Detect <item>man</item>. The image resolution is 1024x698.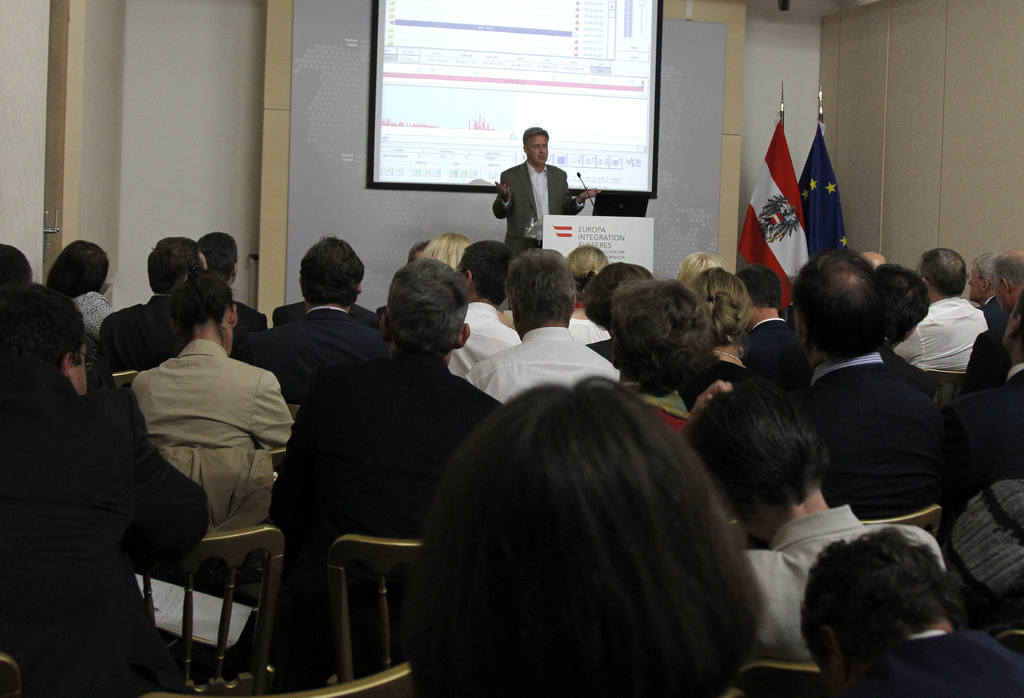
region(193, 228, 265, 361).
